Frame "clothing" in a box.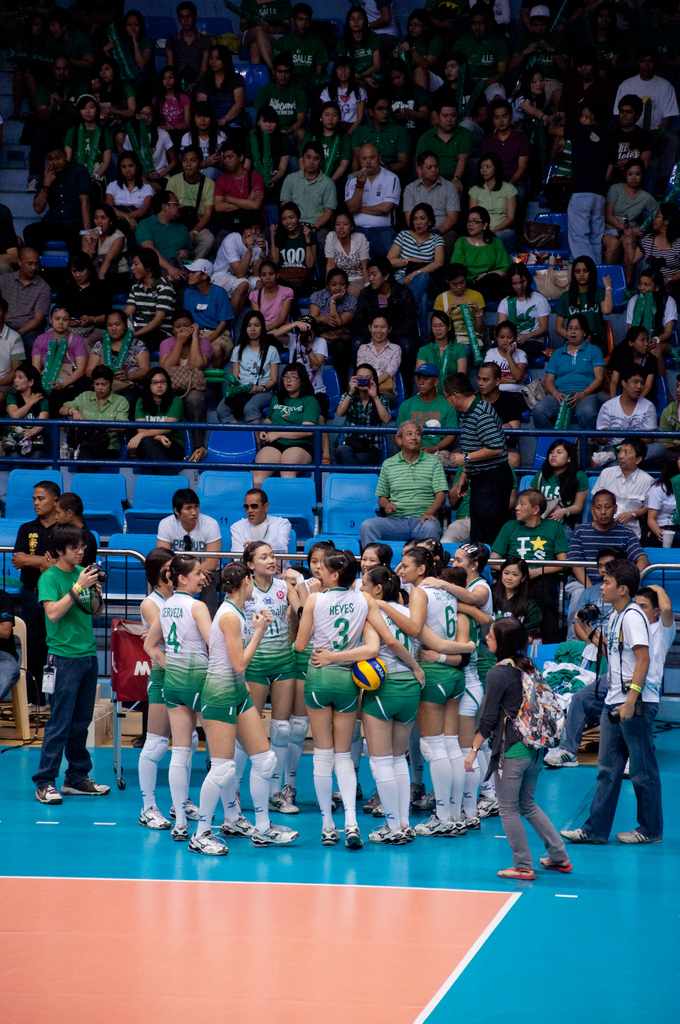
detection(344, 395, 385, 430).
